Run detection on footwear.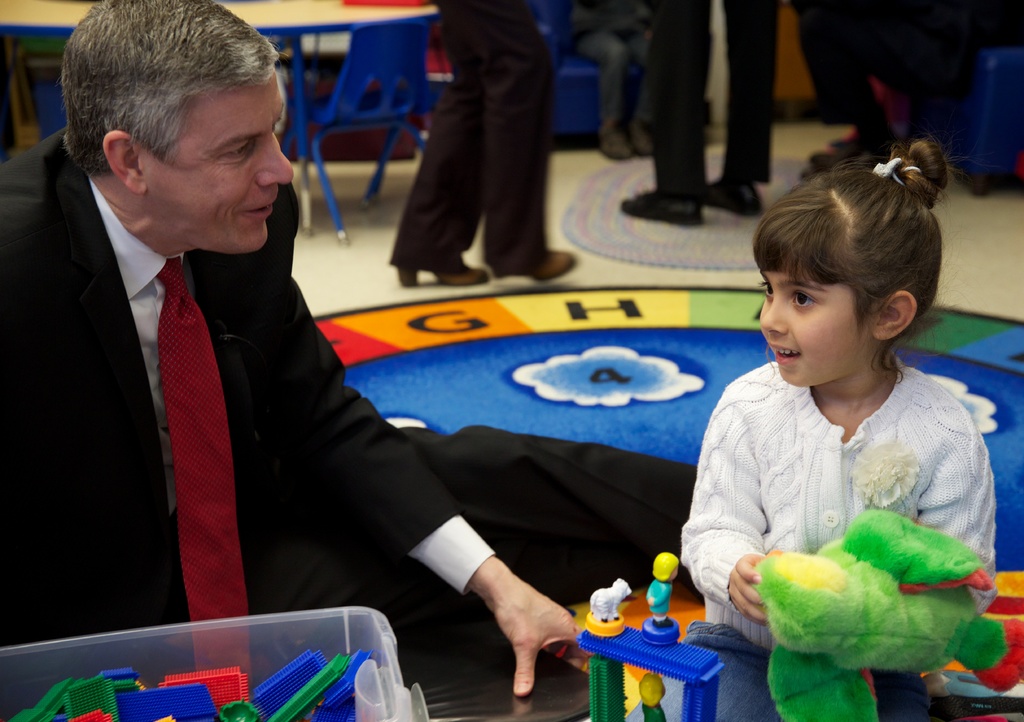
Result: bbox(611, 181, 710, 233).
